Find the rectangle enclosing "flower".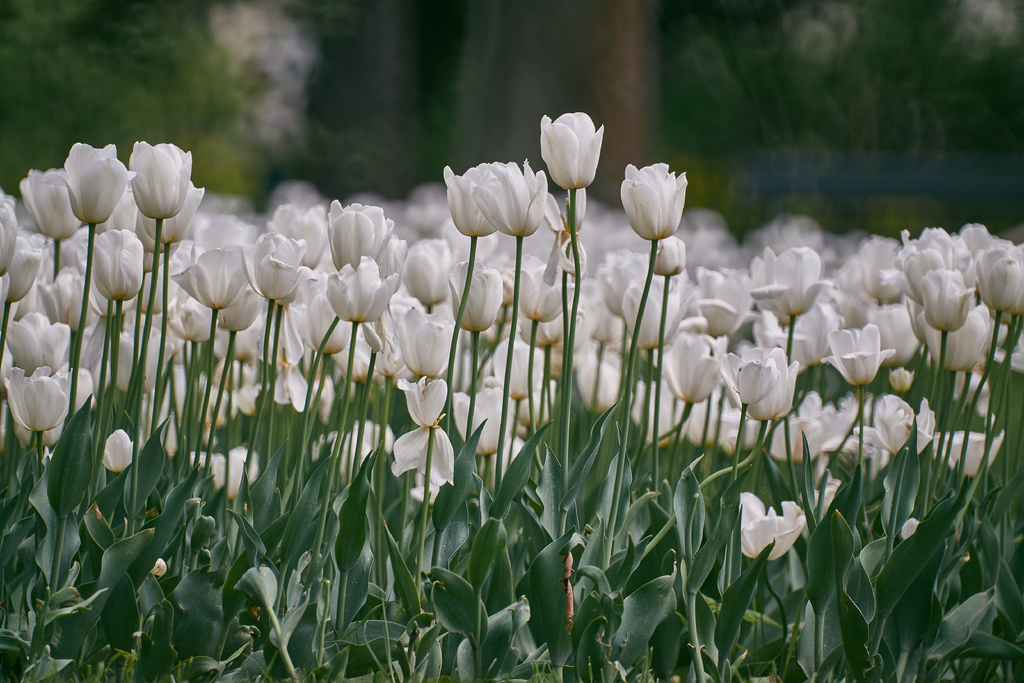
[x1=6, y1=364, x2=71, y2=435].
